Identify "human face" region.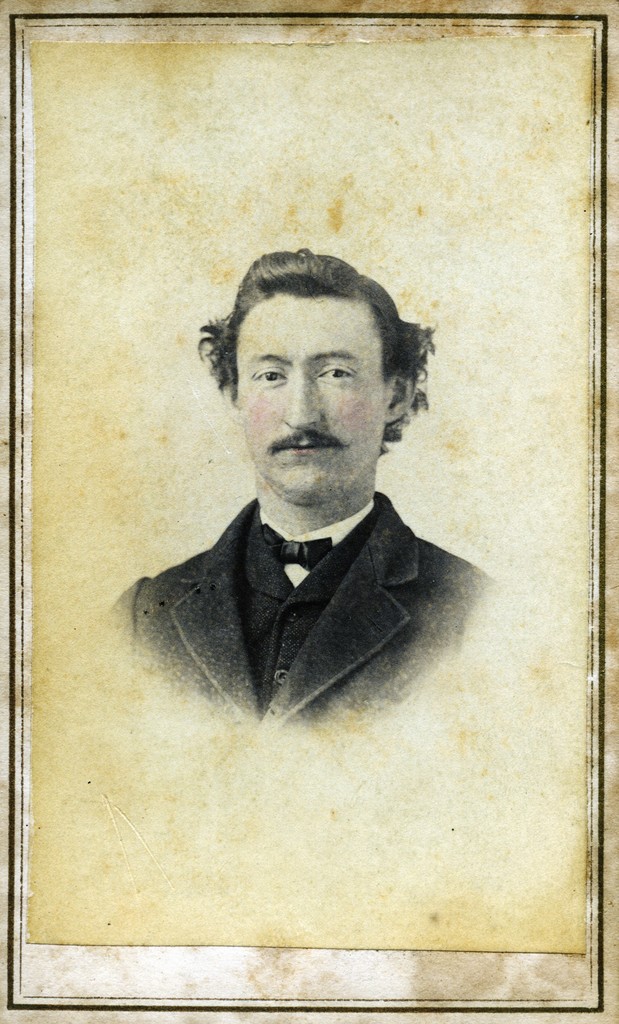
Region: x1=227 y1=280 x2=405 y2=507.
